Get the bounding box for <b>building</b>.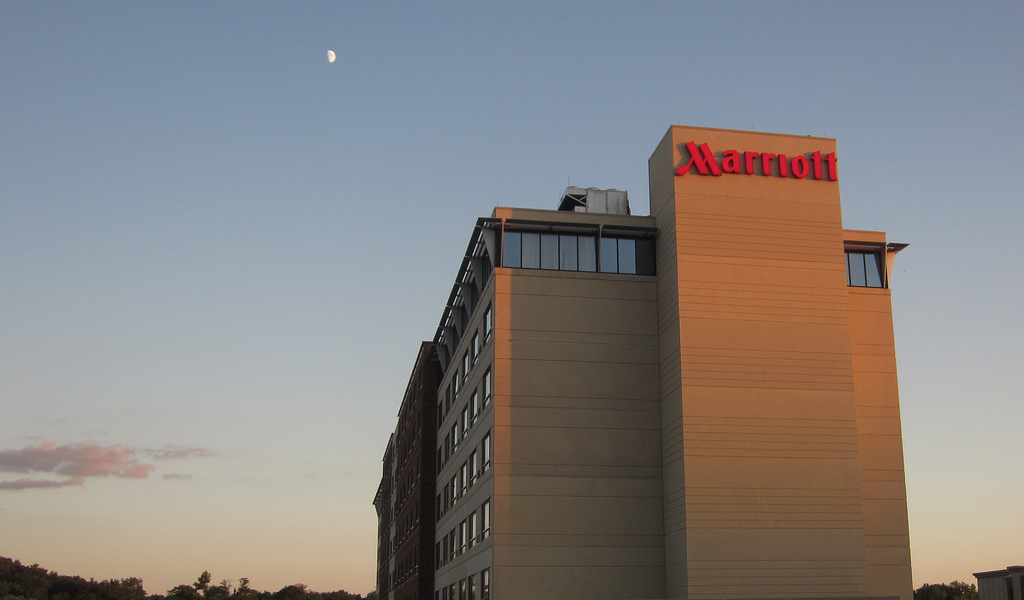
[x1=364, y1=125, x2=916, y2=599].
